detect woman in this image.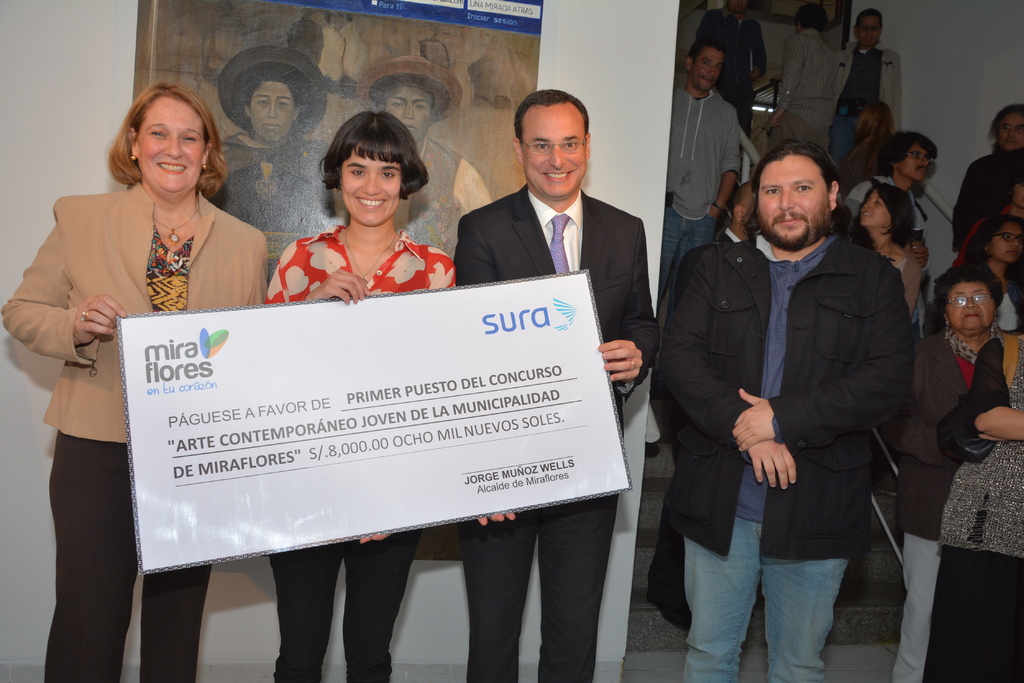
Detection: region(849, 181, 924, 325).
